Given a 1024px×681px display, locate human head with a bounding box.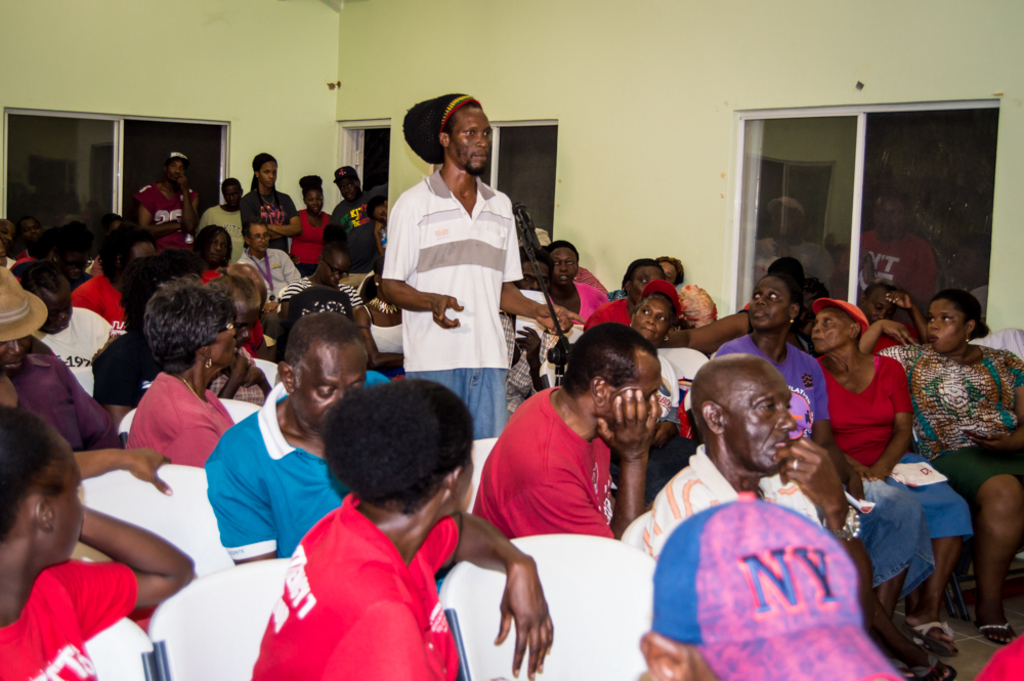
Located: [left=319, top=228, right=352, bottom=289].
